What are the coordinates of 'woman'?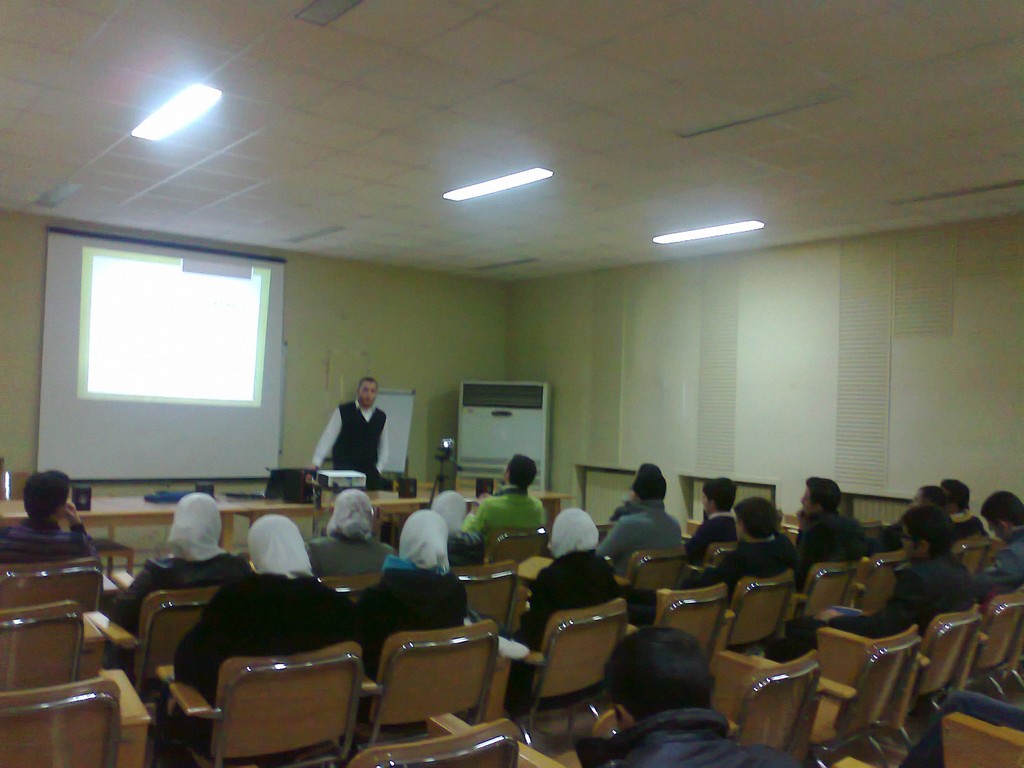
Rect(168, 511, 364, 751).
